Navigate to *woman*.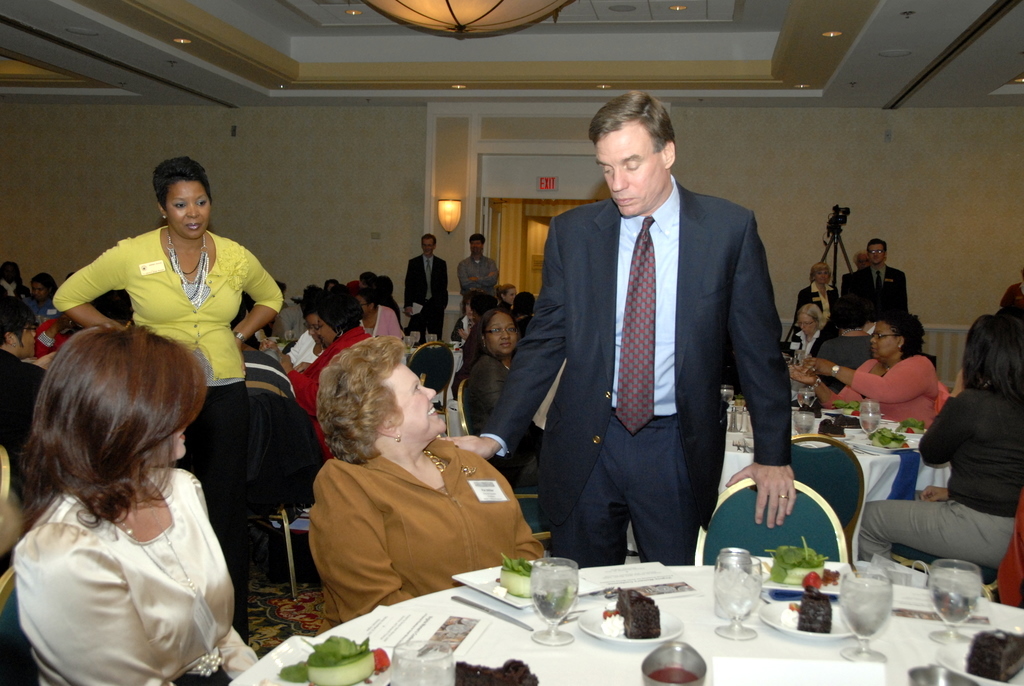
Navigation target: 510,290,537,322.
